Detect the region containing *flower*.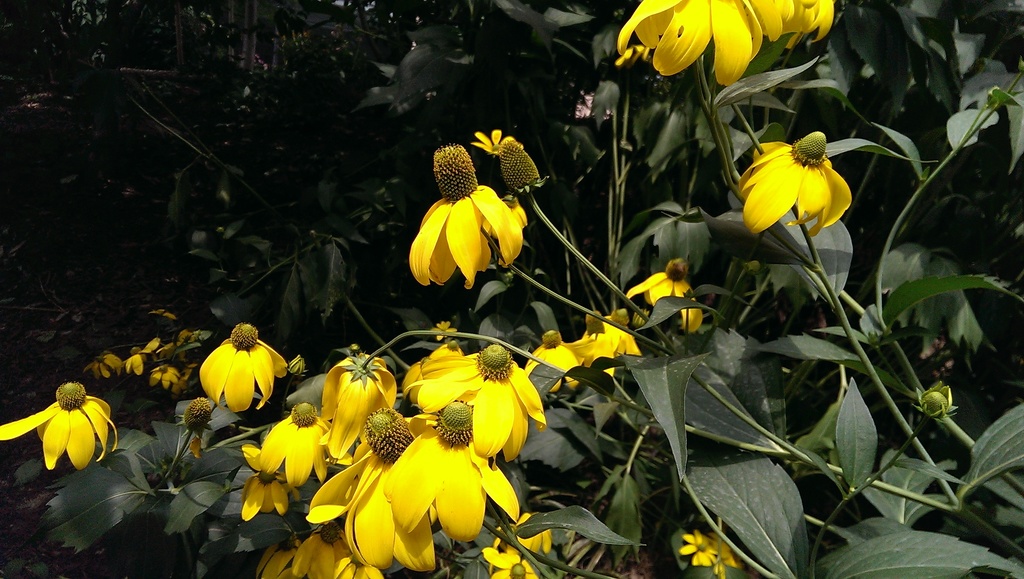
x1=499 y1=195 x2=530 y2=224.
